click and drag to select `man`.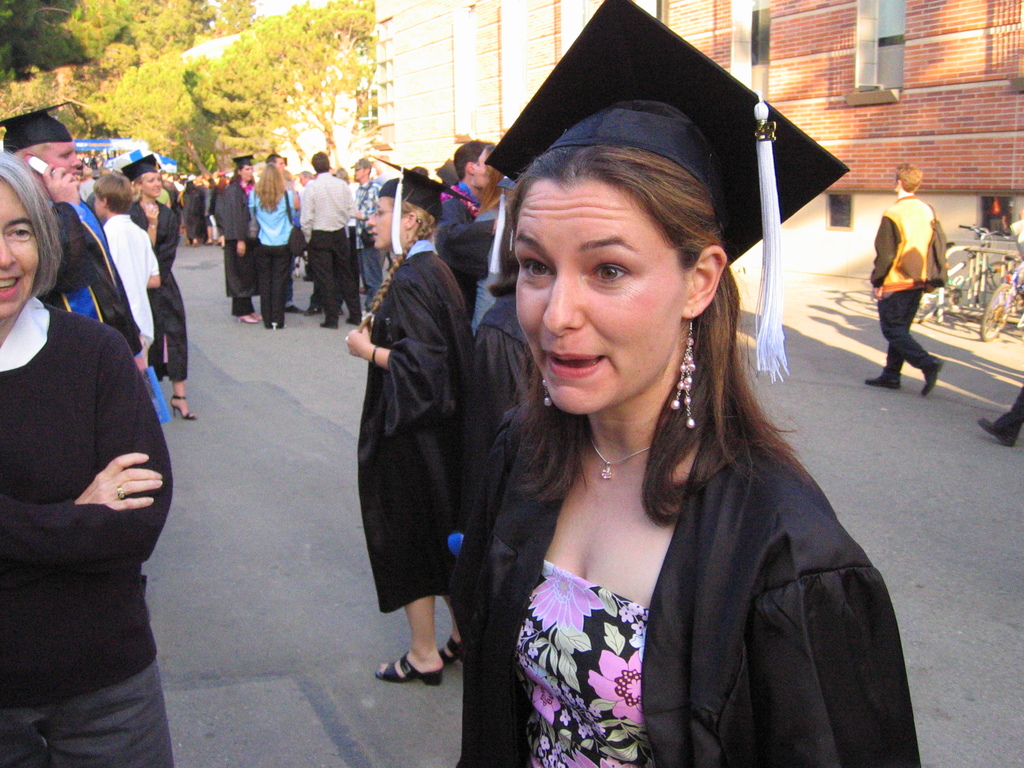
Selection: select_region(0, 105, 143, 355).
